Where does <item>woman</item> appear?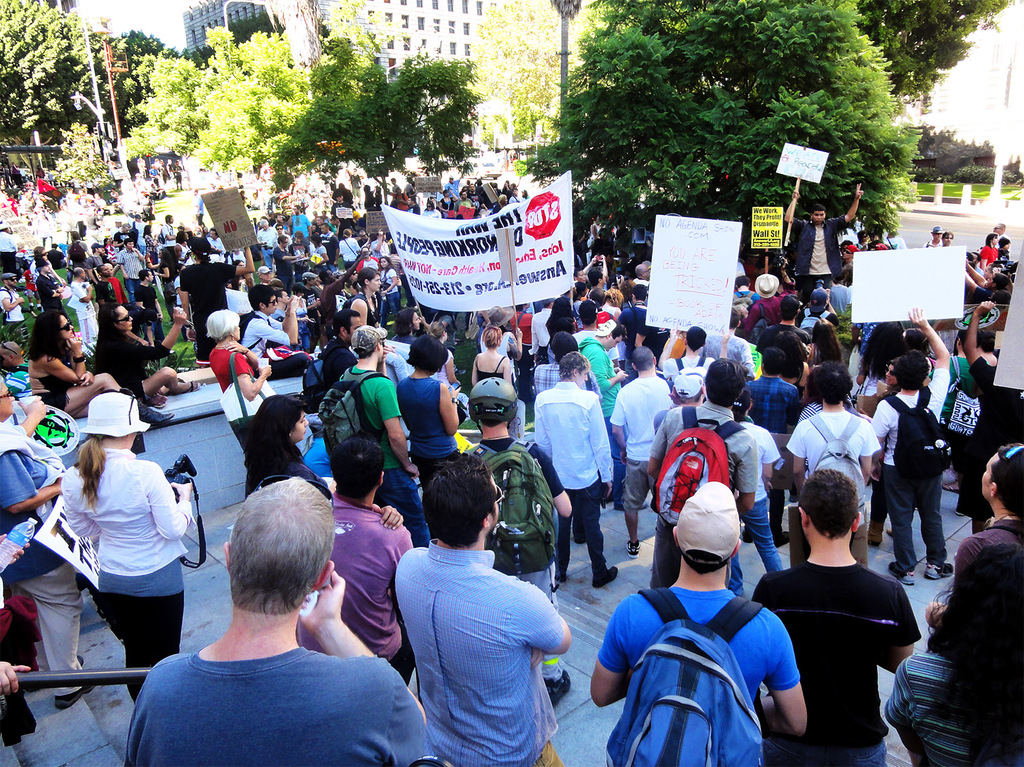
Appears at crop(470, 328, 510, 396).
